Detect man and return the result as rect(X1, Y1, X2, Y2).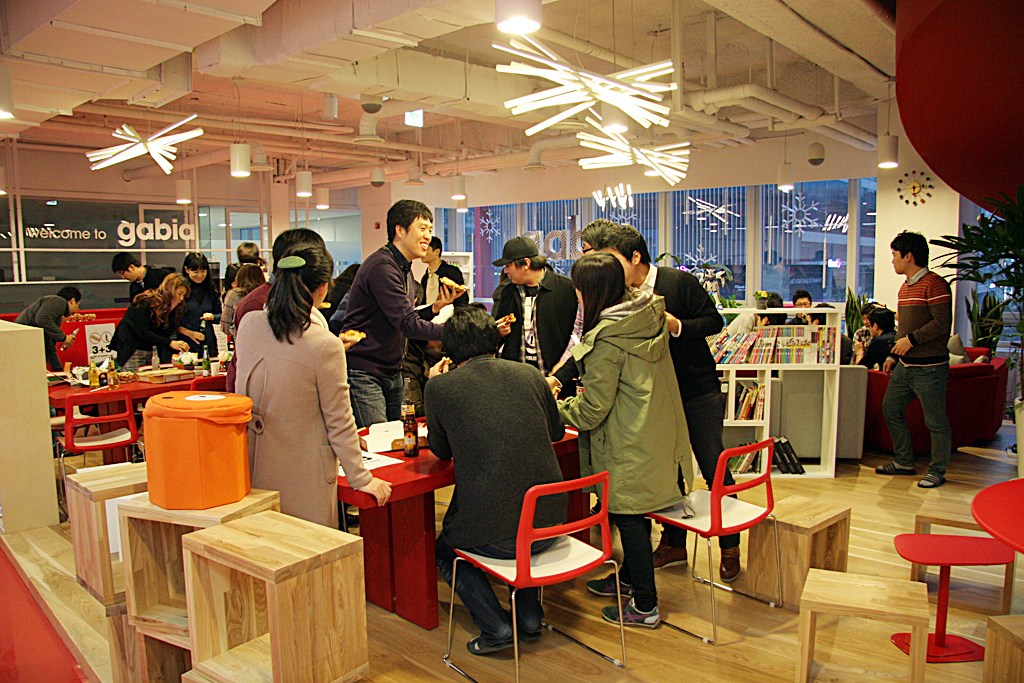
rect(491, 267, 512, 317).
